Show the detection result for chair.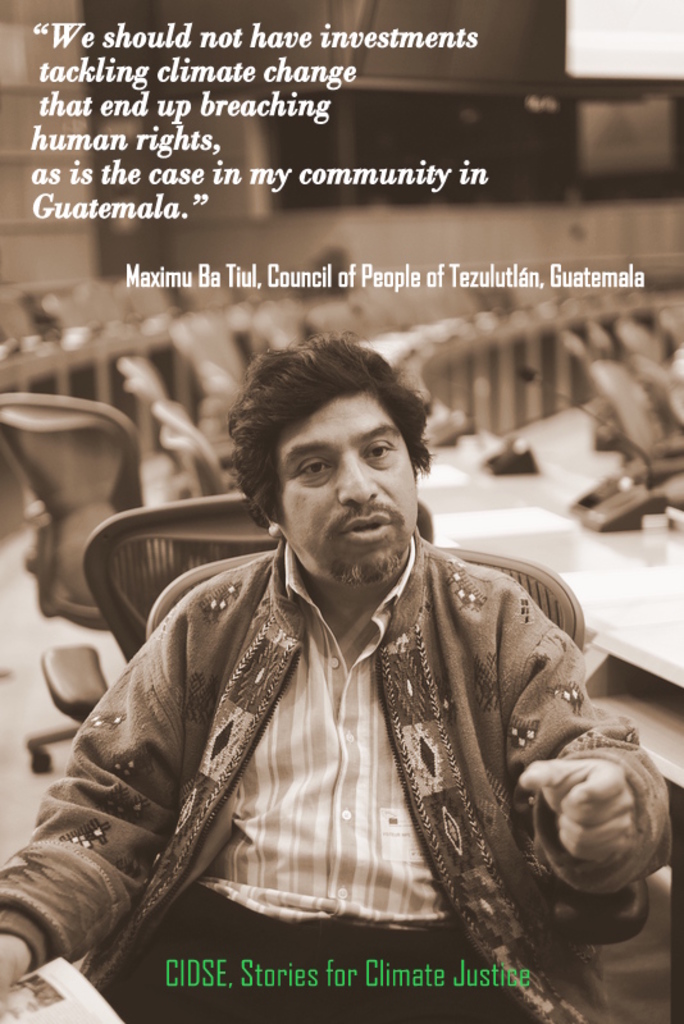
[0, 393, 179, 774].
